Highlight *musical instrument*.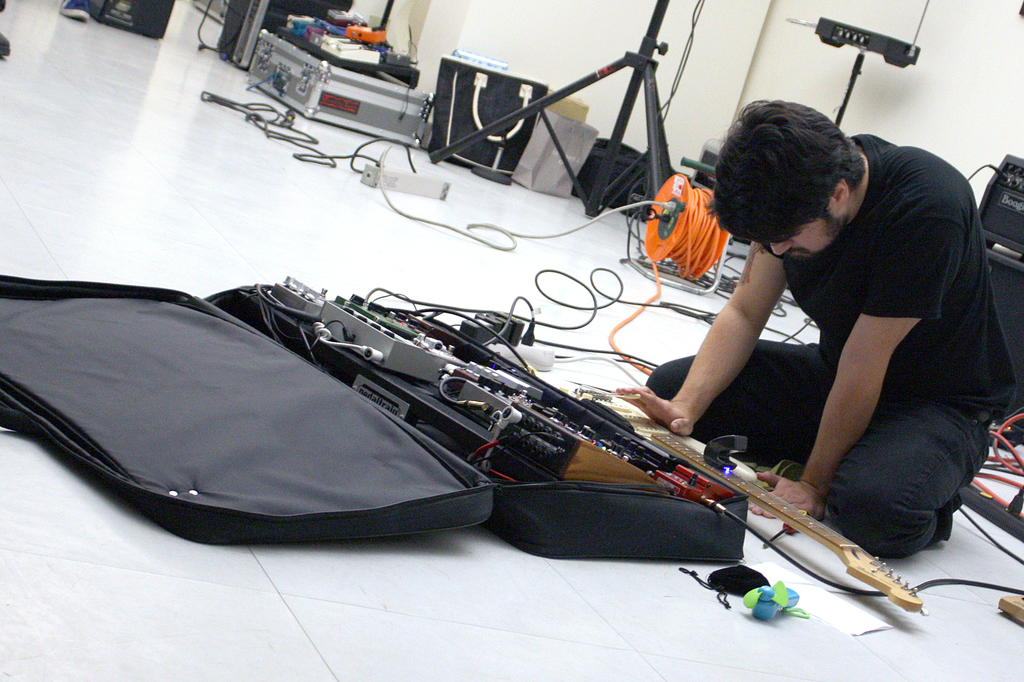
Highlighted region: [x1=556, y1=383, x2=932, y2=628].
